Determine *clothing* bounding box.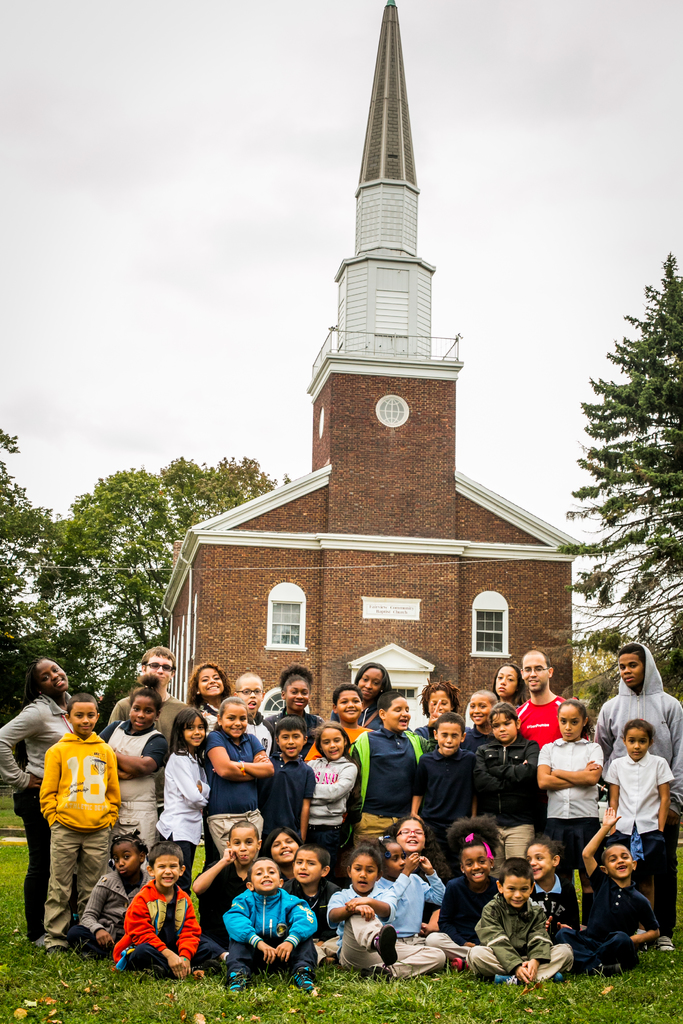
Determined: bbox(282, 872, 345, 944).
